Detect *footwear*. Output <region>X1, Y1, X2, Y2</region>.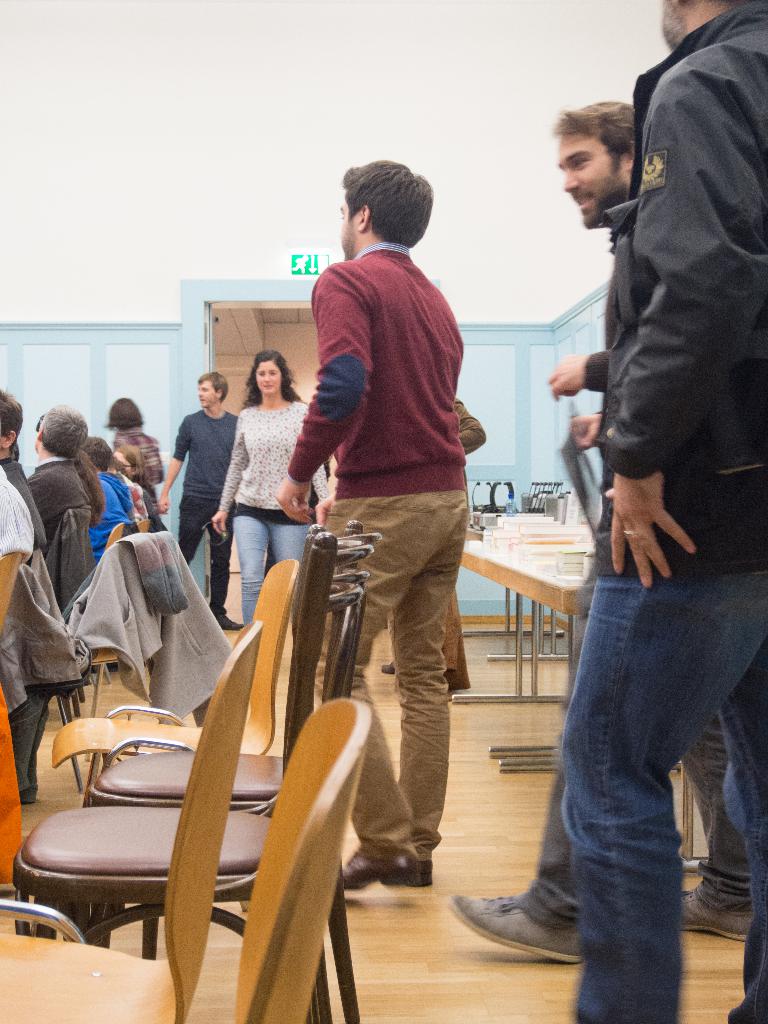
<region>343, 848, 417, 892</region>.
